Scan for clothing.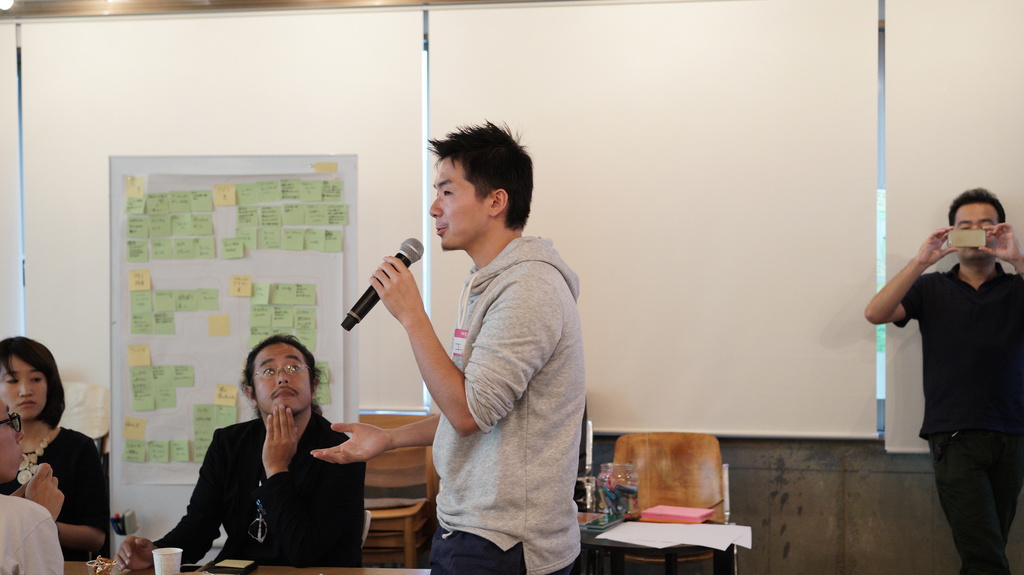
Scan result: (0,428,111,535).
